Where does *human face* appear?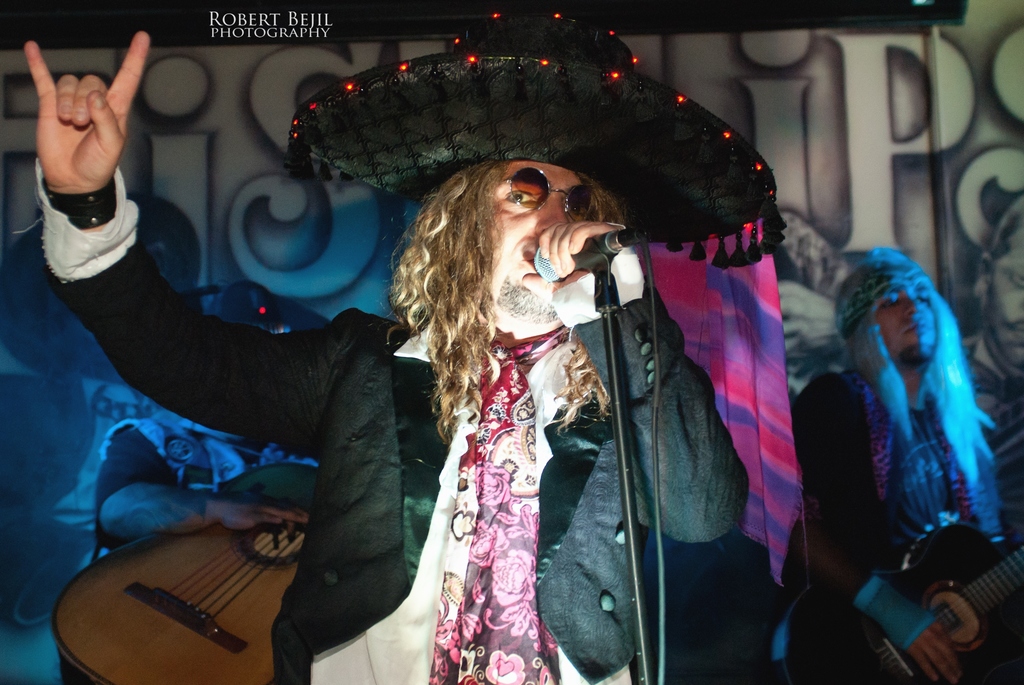
Appears at x1=991 y1=241 x2=1023 y2=366.
